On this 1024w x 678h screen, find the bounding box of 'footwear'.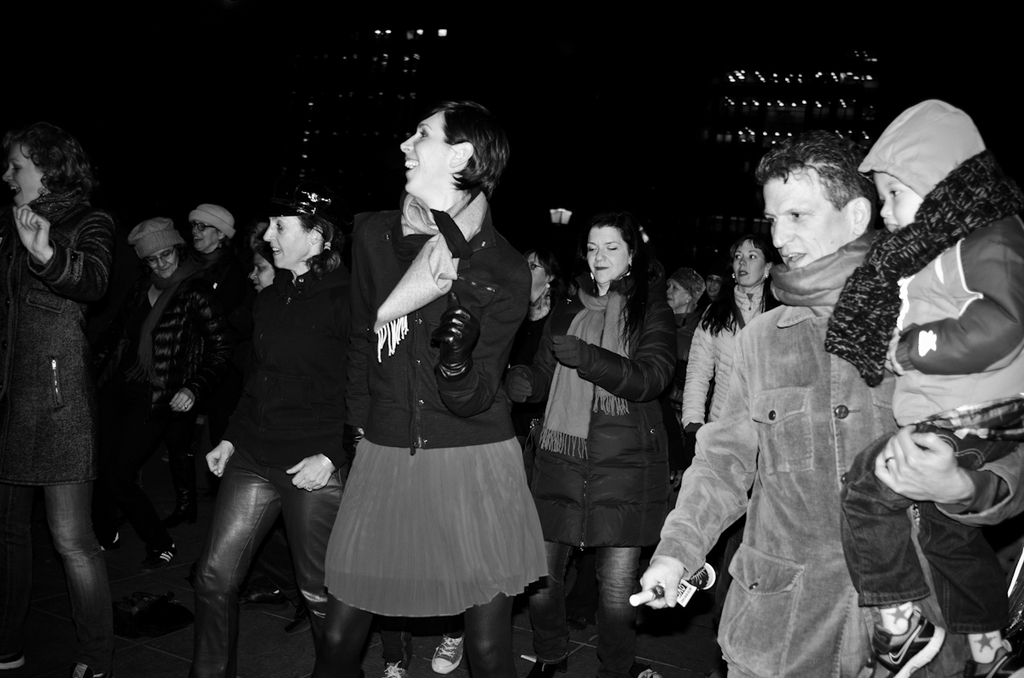
Bounding box: x1=0, y1=650, x2=23, y2=669.
